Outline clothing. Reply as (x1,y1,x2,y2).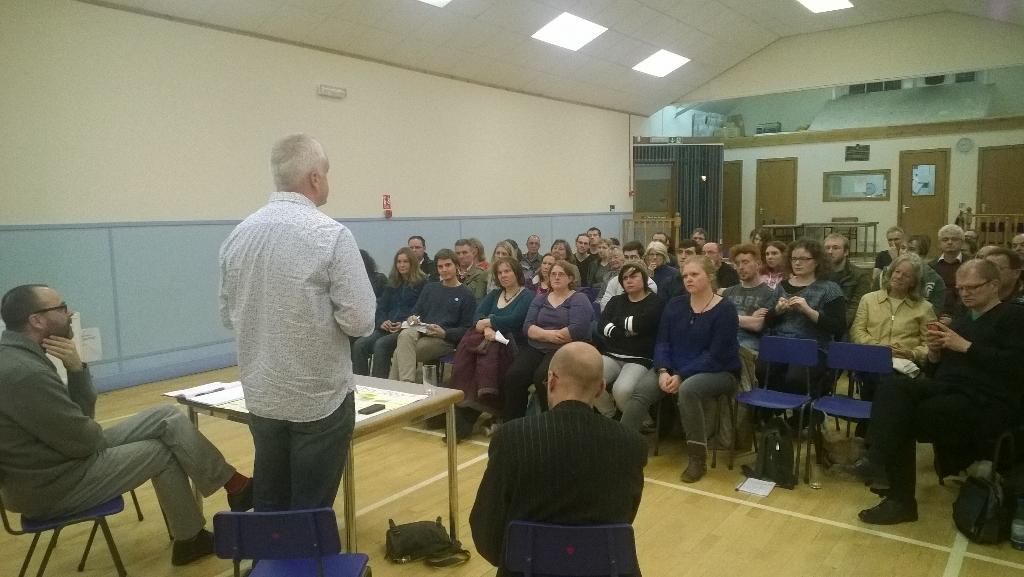
(0,323,242,532).
